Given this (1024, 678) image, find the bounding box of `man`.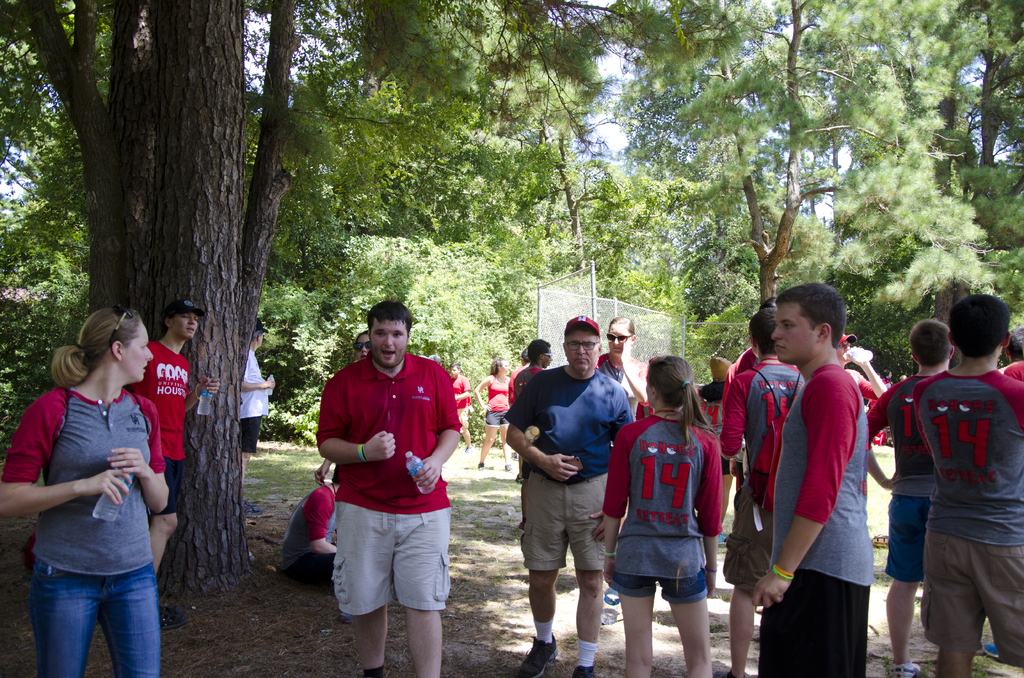
<bbox>241, 321, 282, 522</bbox>.
